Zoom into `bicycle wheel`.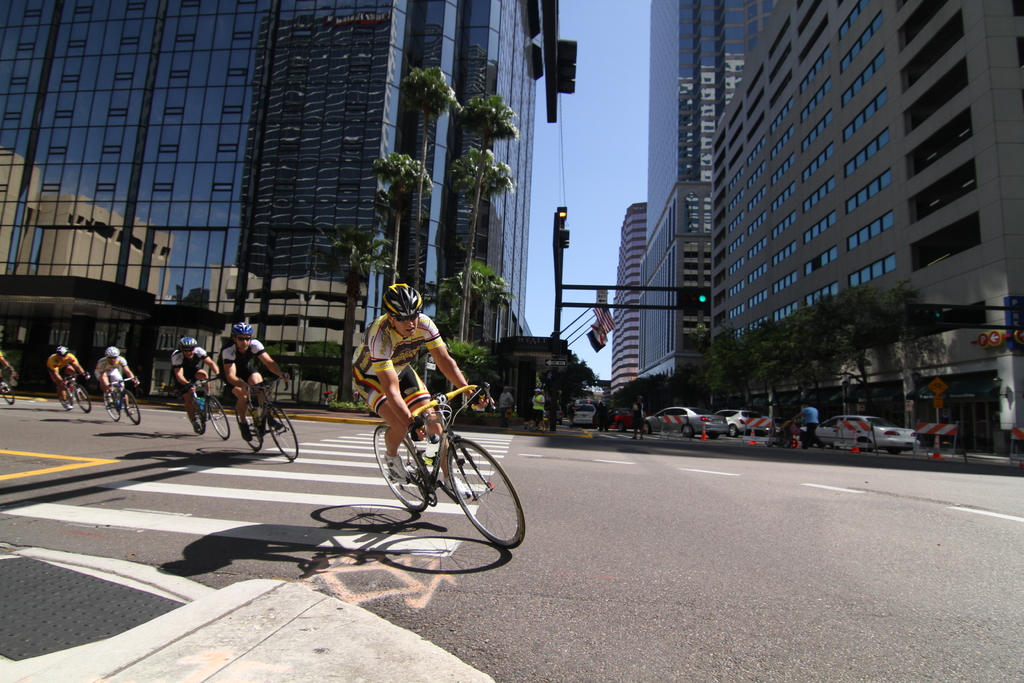
Zoom target: x1=433, y1=431, x2=525, y2=555.
